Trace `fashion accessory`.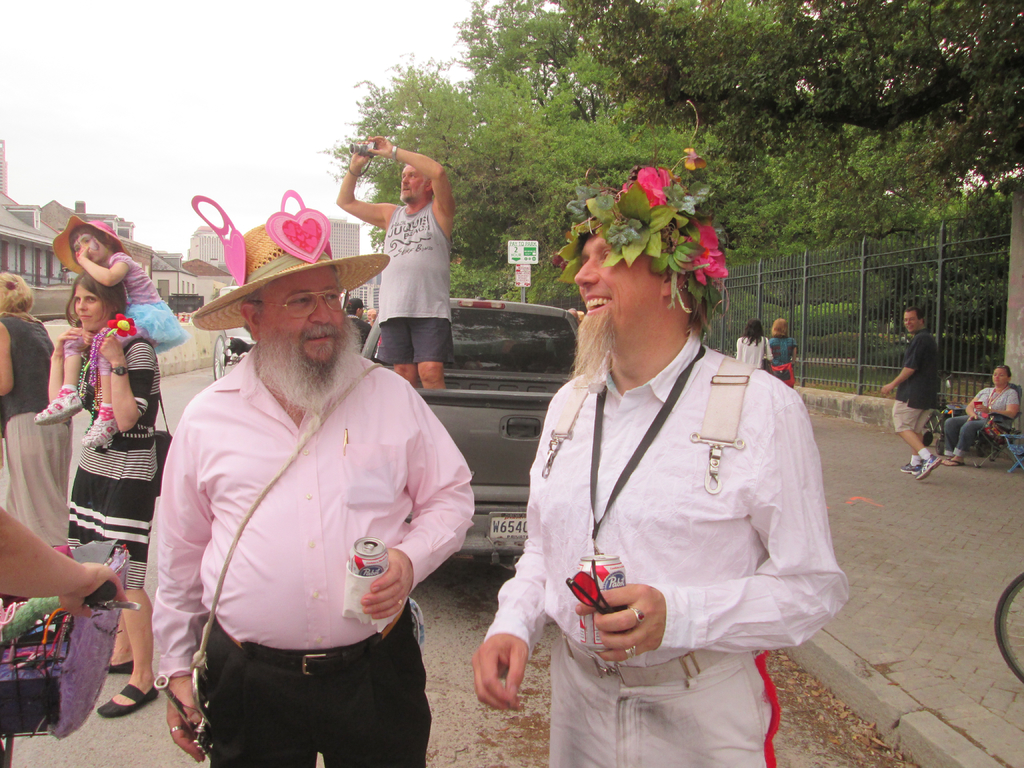
Traced to select_region(348, 298, 367, 309).
